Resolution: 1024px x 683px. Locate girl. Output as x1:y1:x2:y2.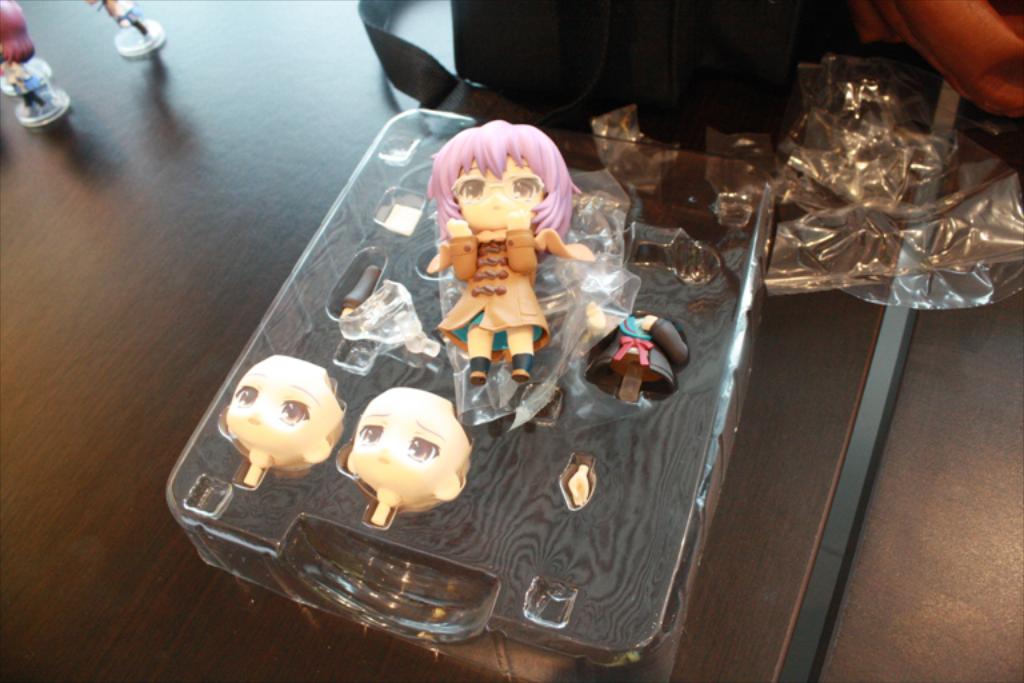
433:117:597:380.
